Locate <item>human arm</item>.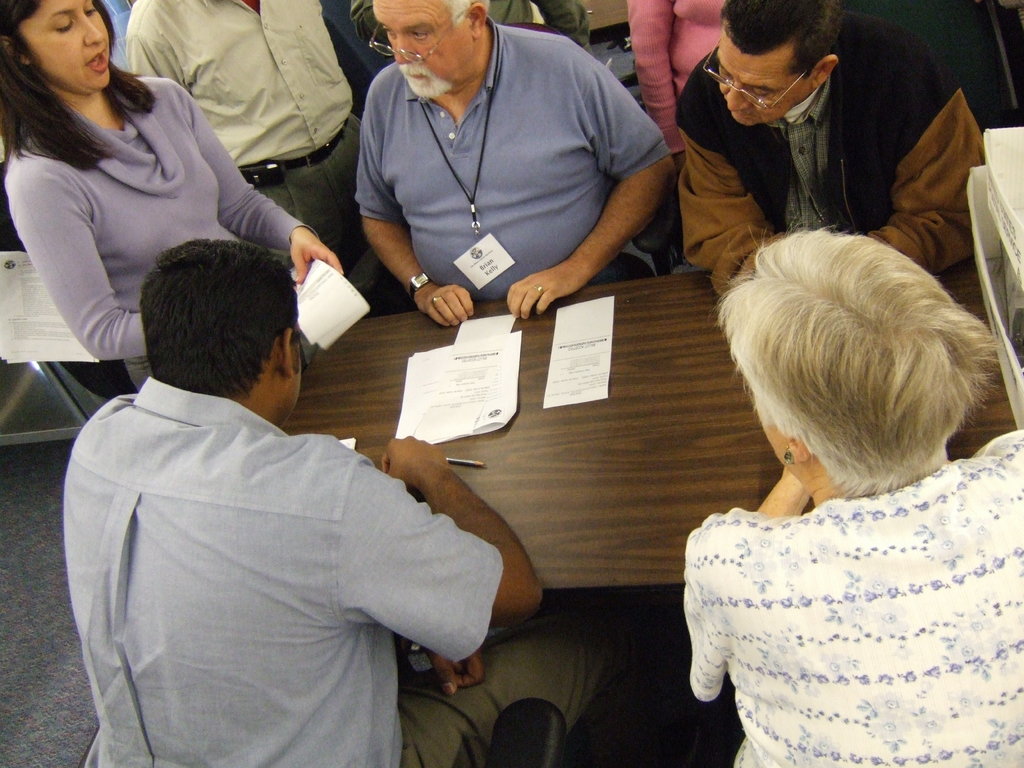
Bounding box: 534,0,593,53.
